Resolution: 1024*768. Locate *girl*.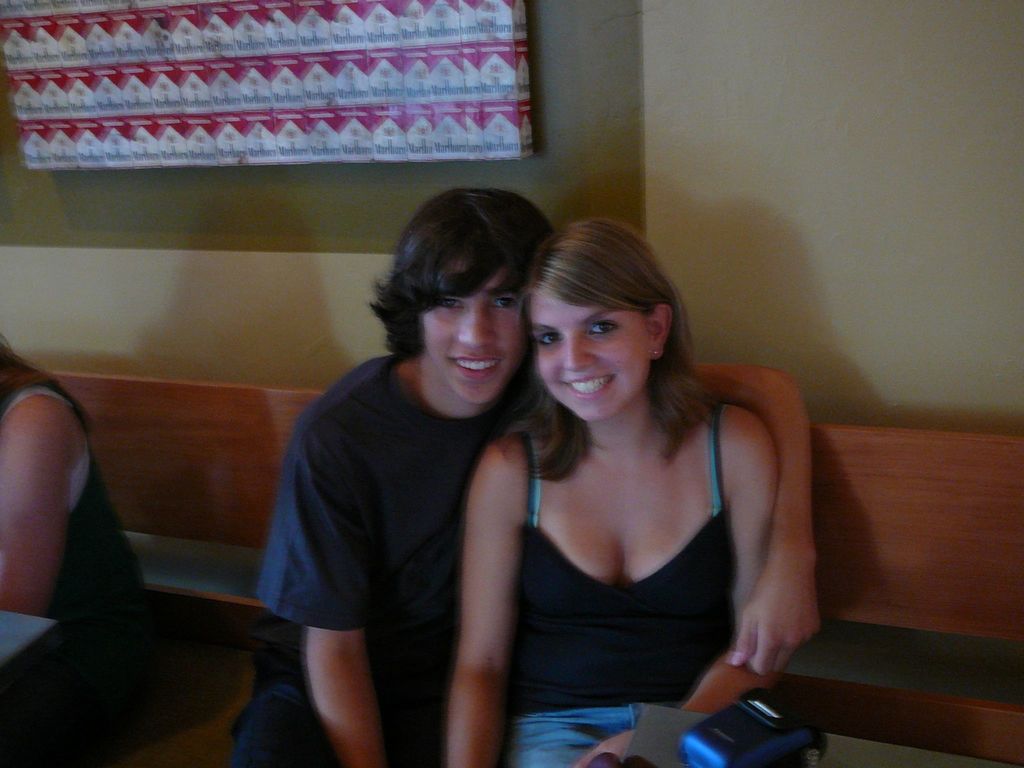
449, 219, 781, 767.
